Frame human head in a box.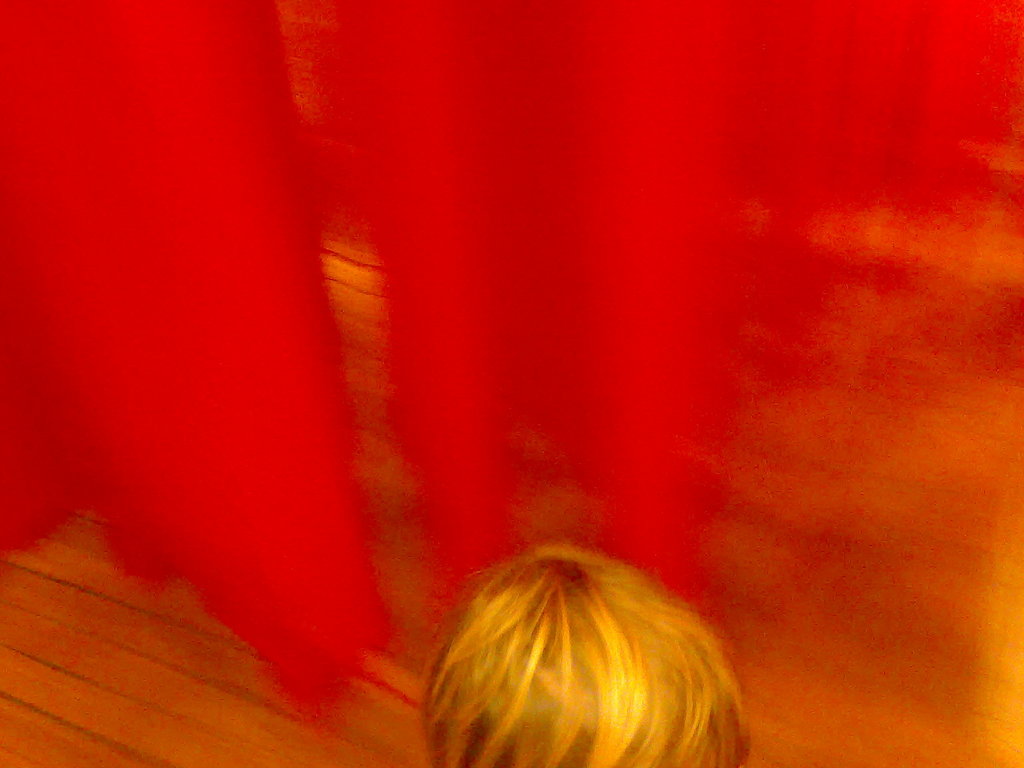
x1=391 y1=538 x2=780 y2=767.
